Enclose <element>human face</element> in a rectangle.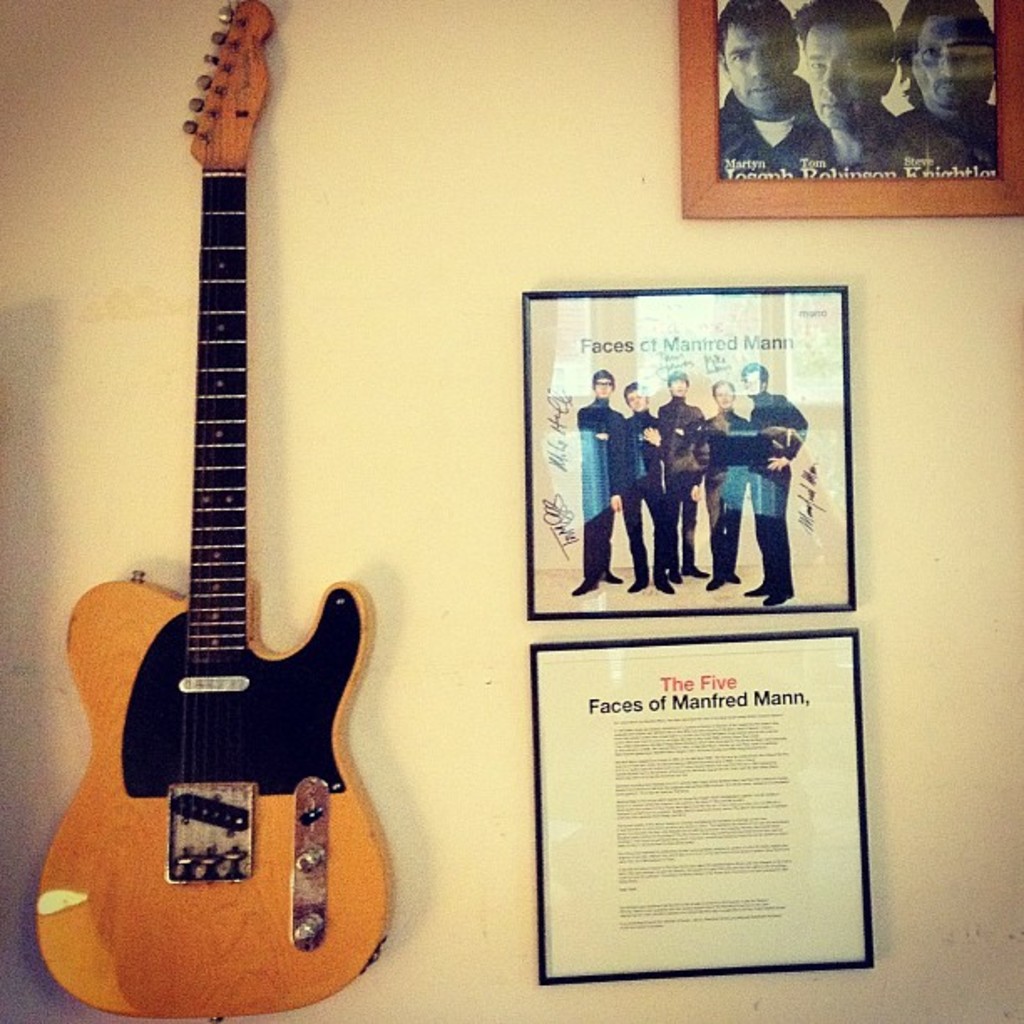
region(914, 8, 996, 114).
